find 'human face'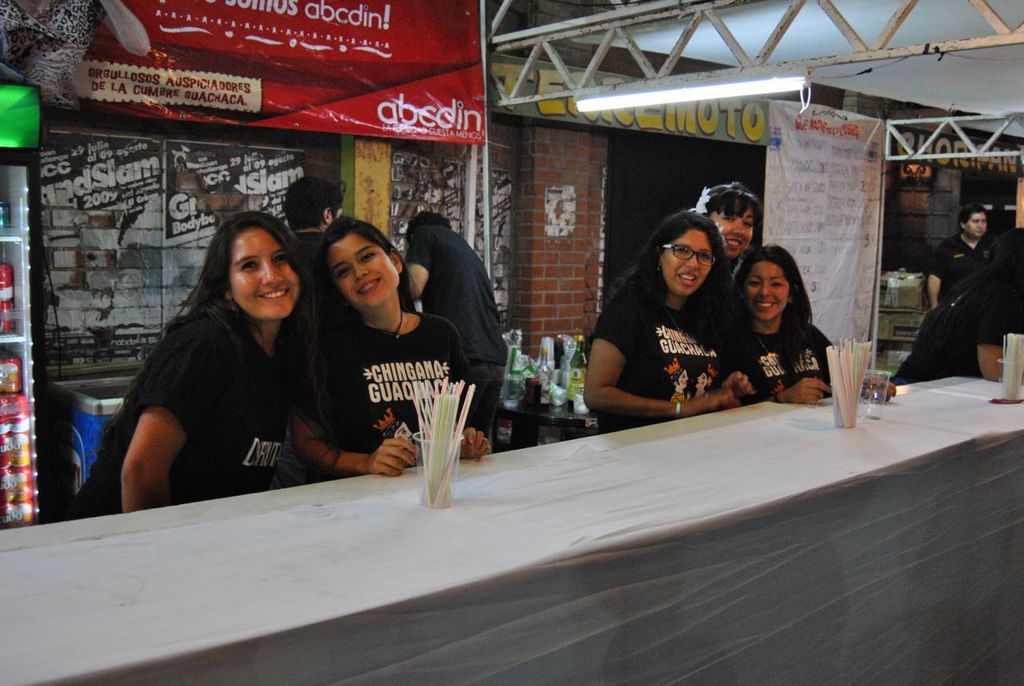
710/204/755/257
